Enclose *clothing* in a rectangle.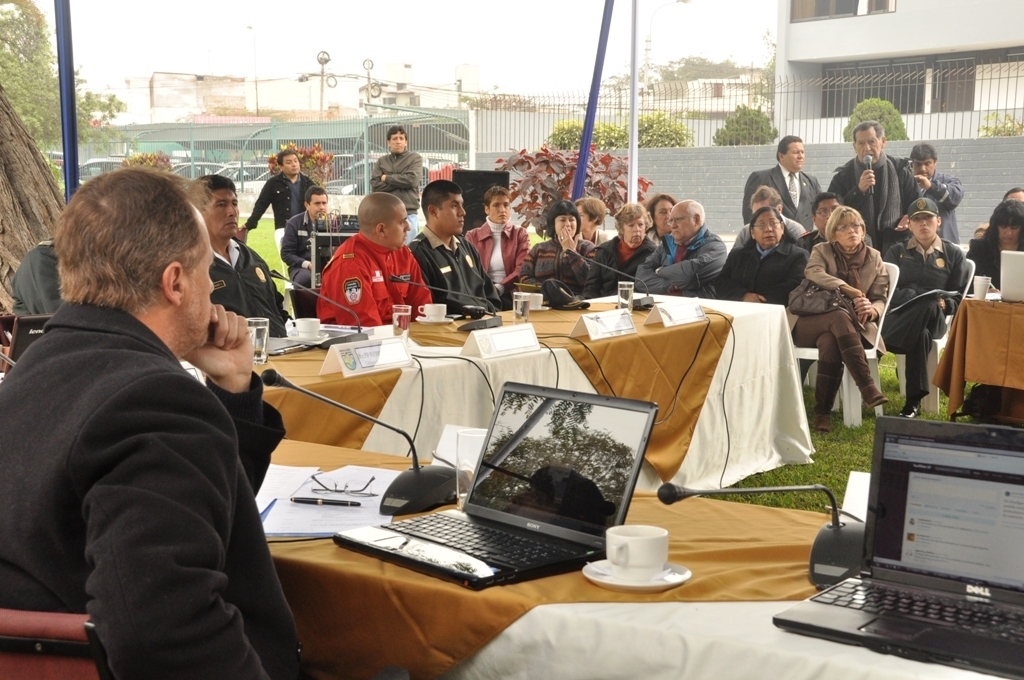
box(15, 242, 64, 316).
